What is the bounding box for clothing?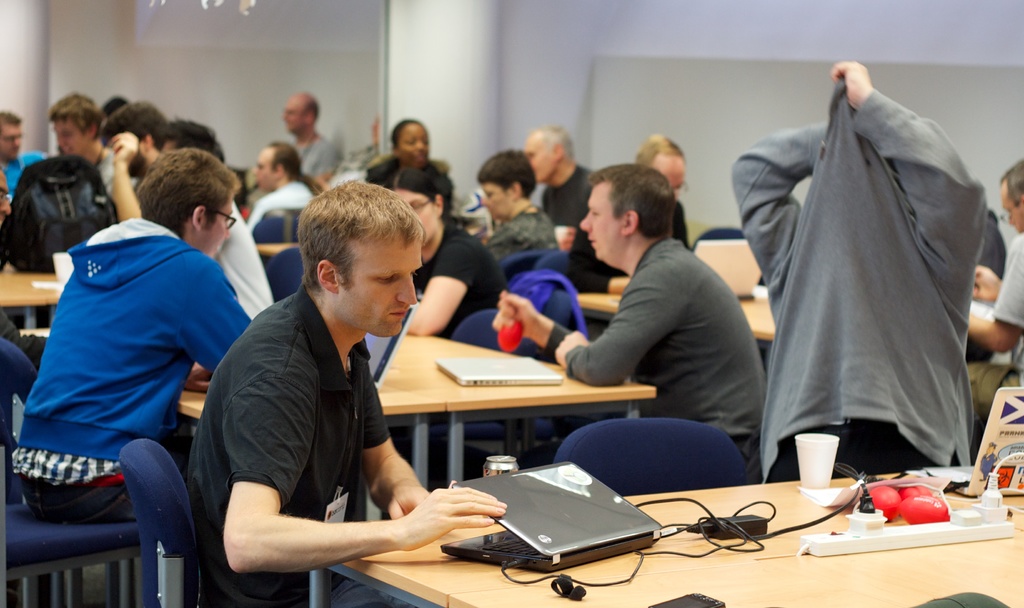
x1=486, y1=207, x2=574, y2=270.
